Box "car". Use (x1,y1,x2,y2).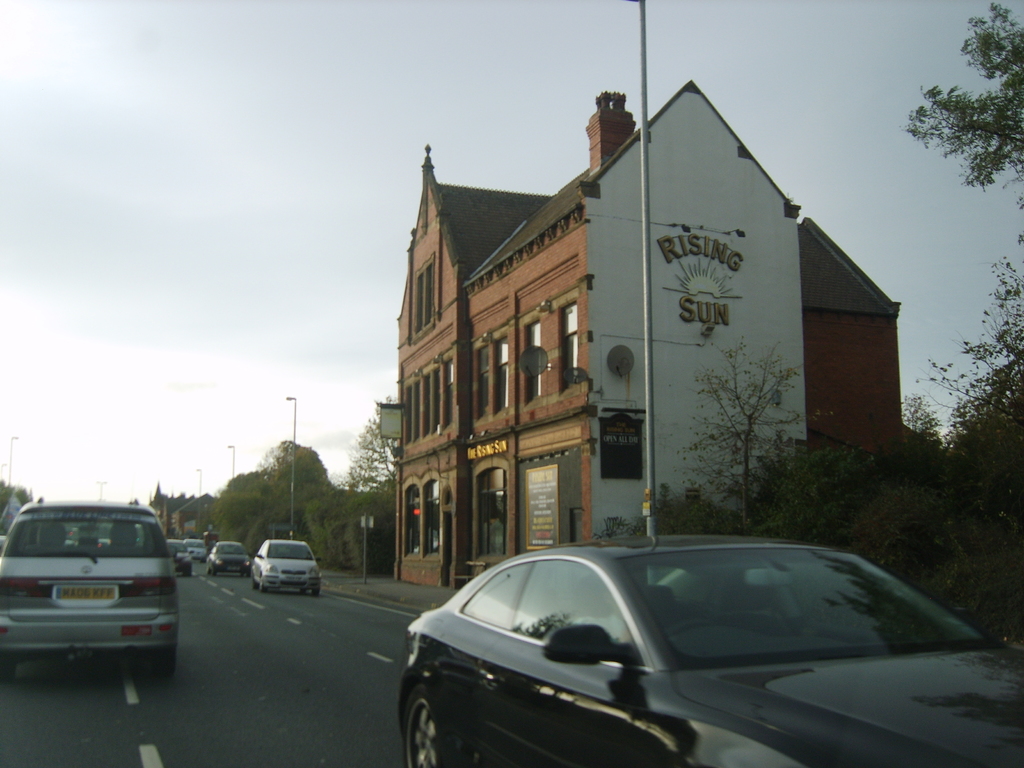
(165,535,190,580).
